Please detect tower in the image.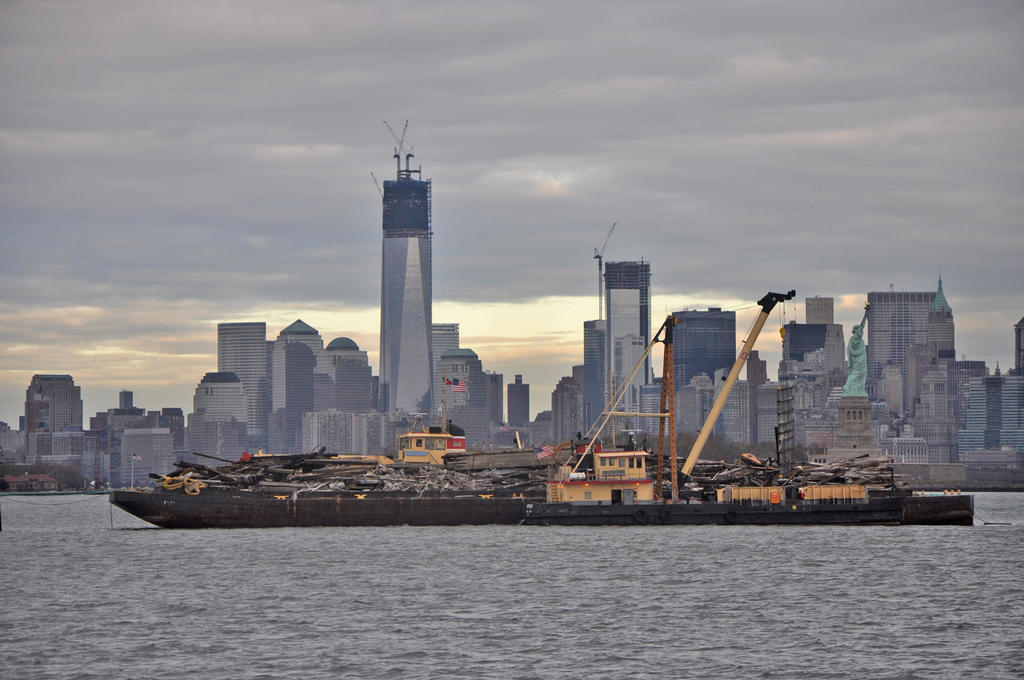
{"x1": 577, "y1": 309, "x2": 608, "y2": 430}.
